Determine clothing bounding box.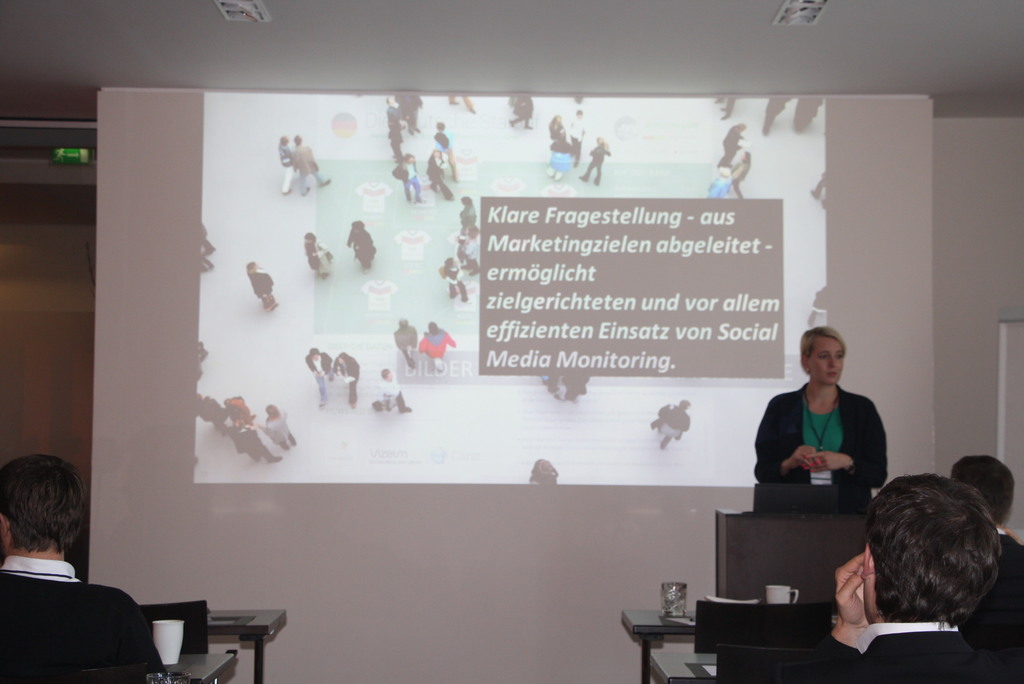
Determined: bbox=(963, 519, 1023, 635).
